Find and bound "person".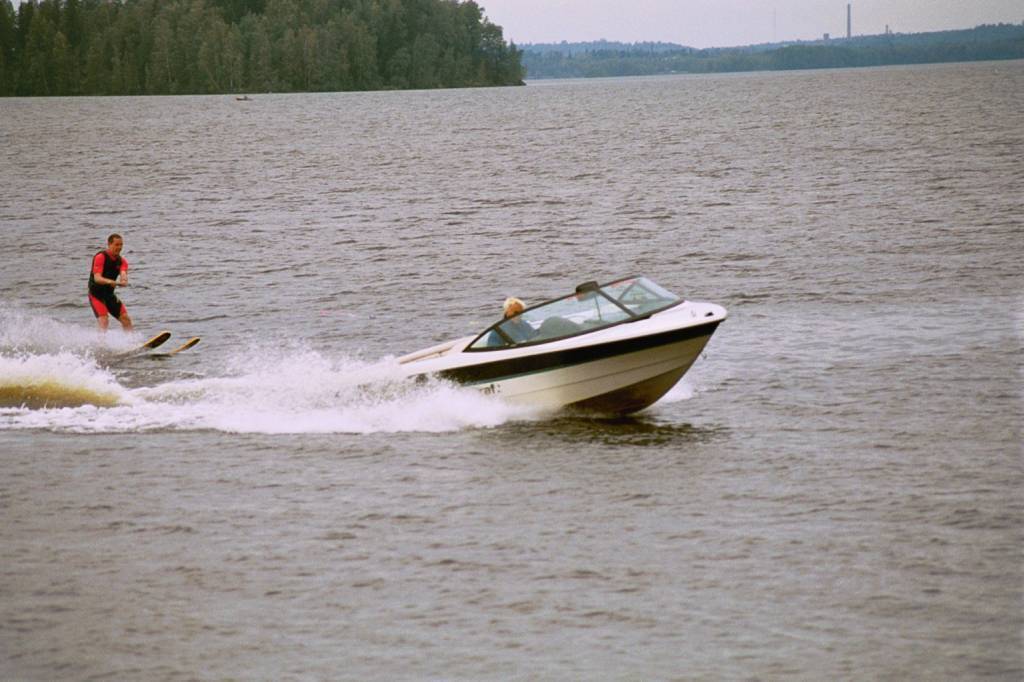
Bound: [484,294,535,344].
